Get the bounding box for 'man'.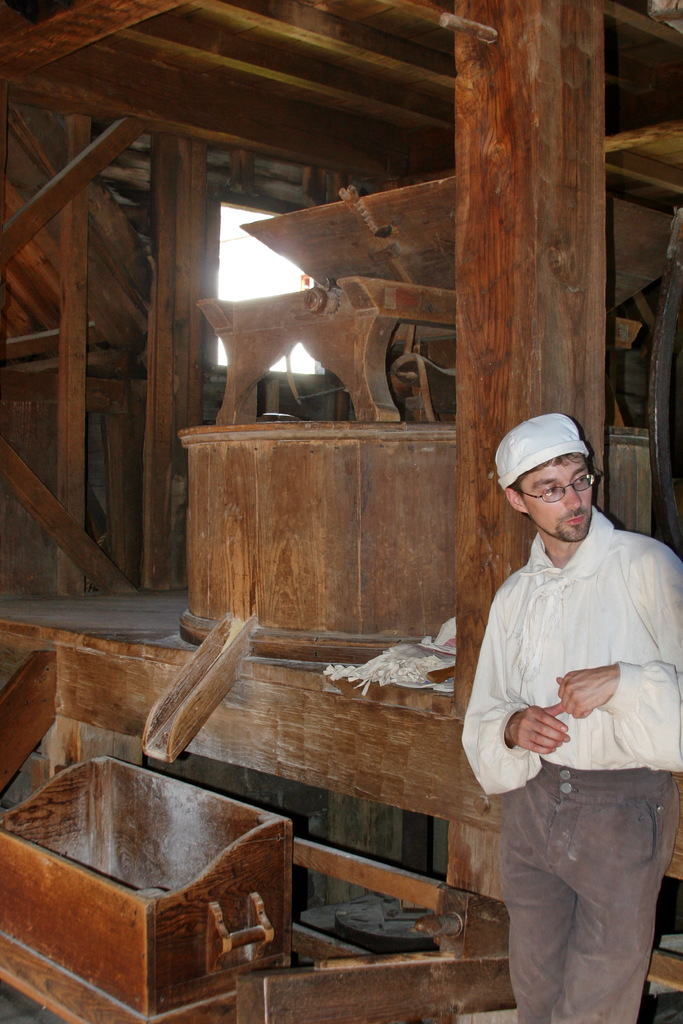
[452,365,677,1020].
